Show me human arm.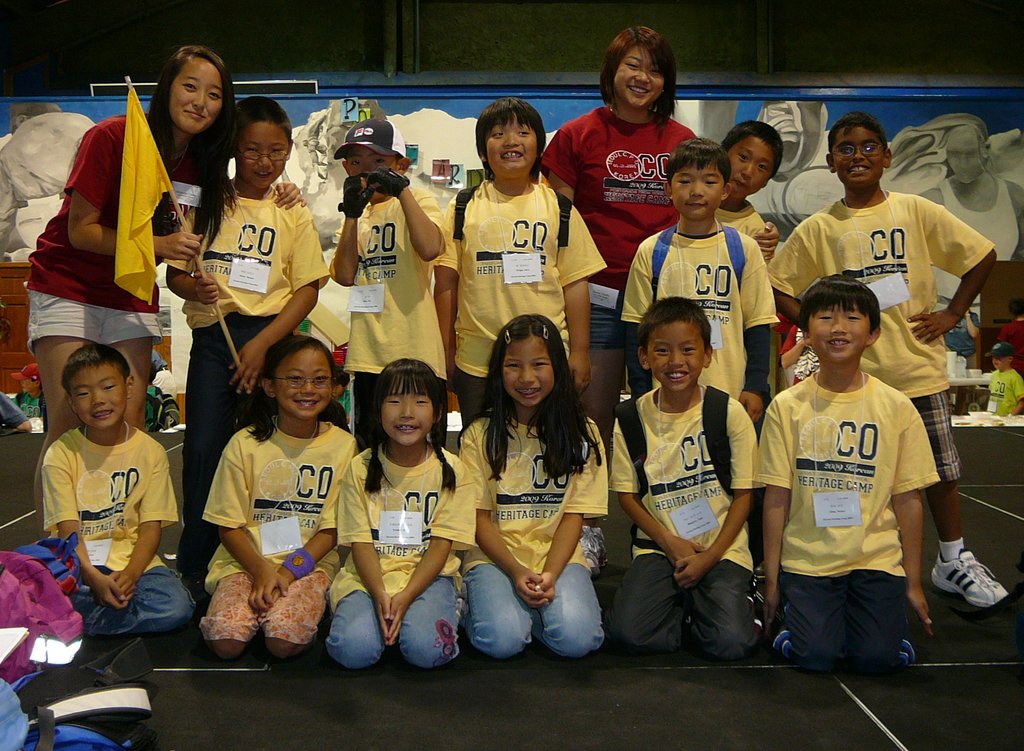
human arm is here: bbox=[166, 207, 221, 304].
